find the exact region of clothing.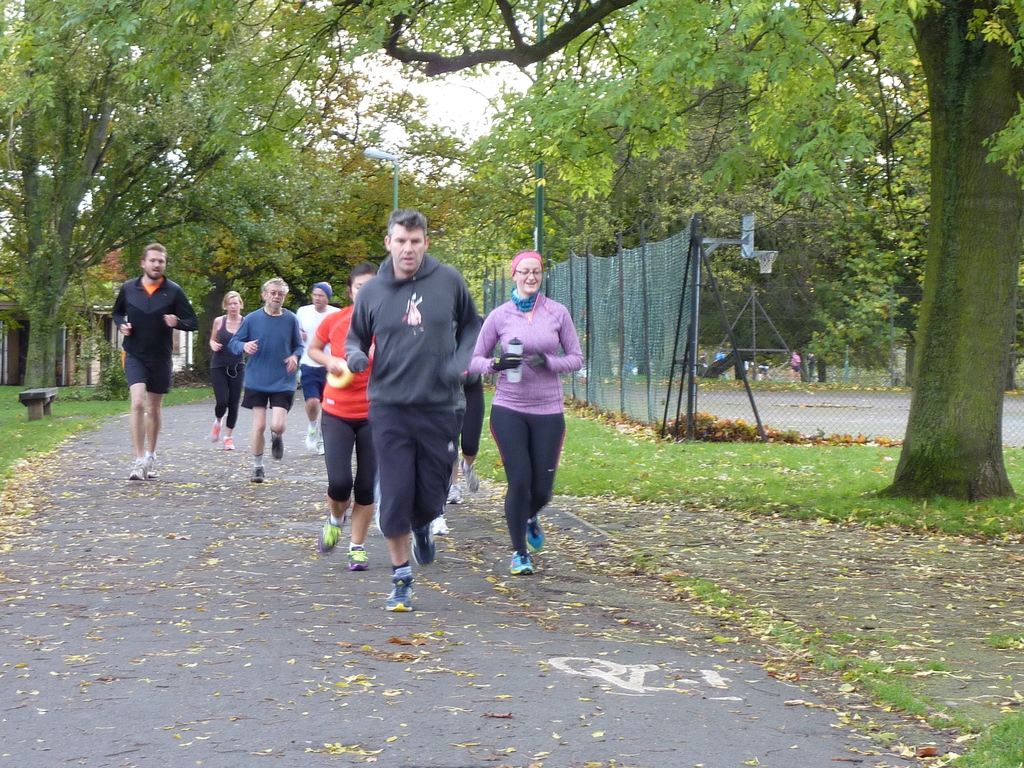
Exact region: {"x1": 211, "y1": 315, "x2": 245, "y2": 428}.
